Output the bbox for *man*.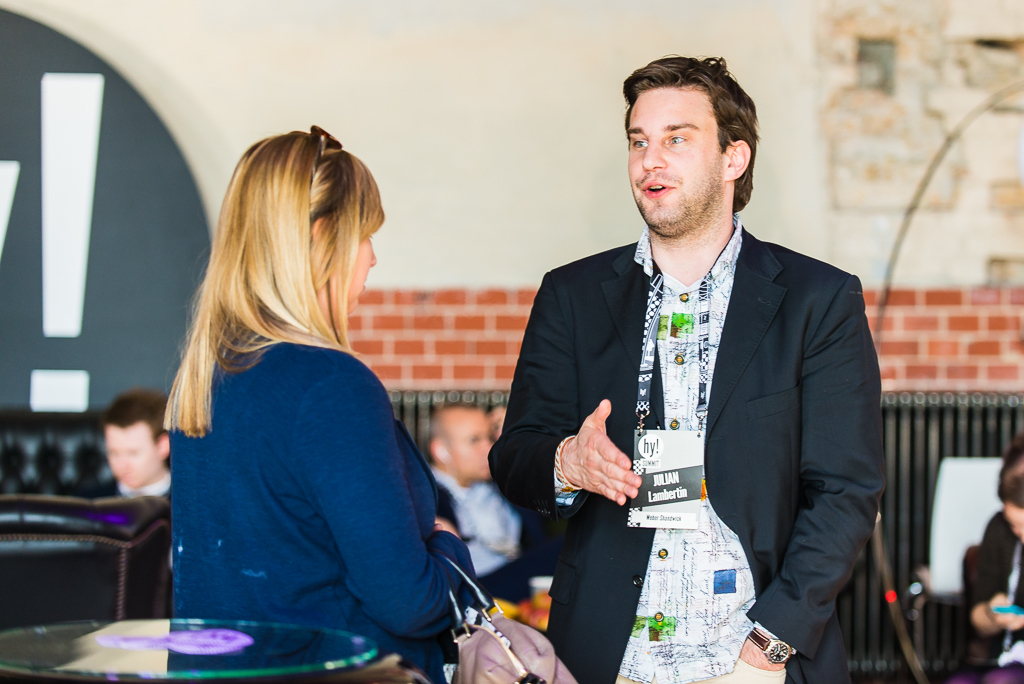
[551,99,900,648].
